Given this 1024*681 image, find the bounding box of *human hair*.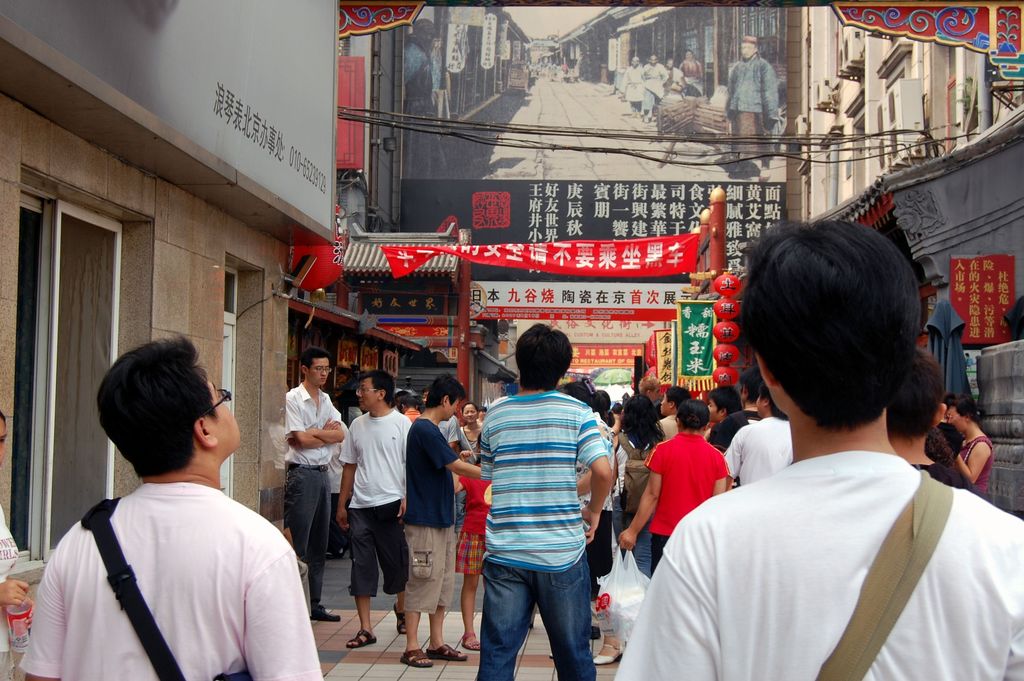
{"left": 476, "top": 404, "right": 487, "bottom": 413}.
